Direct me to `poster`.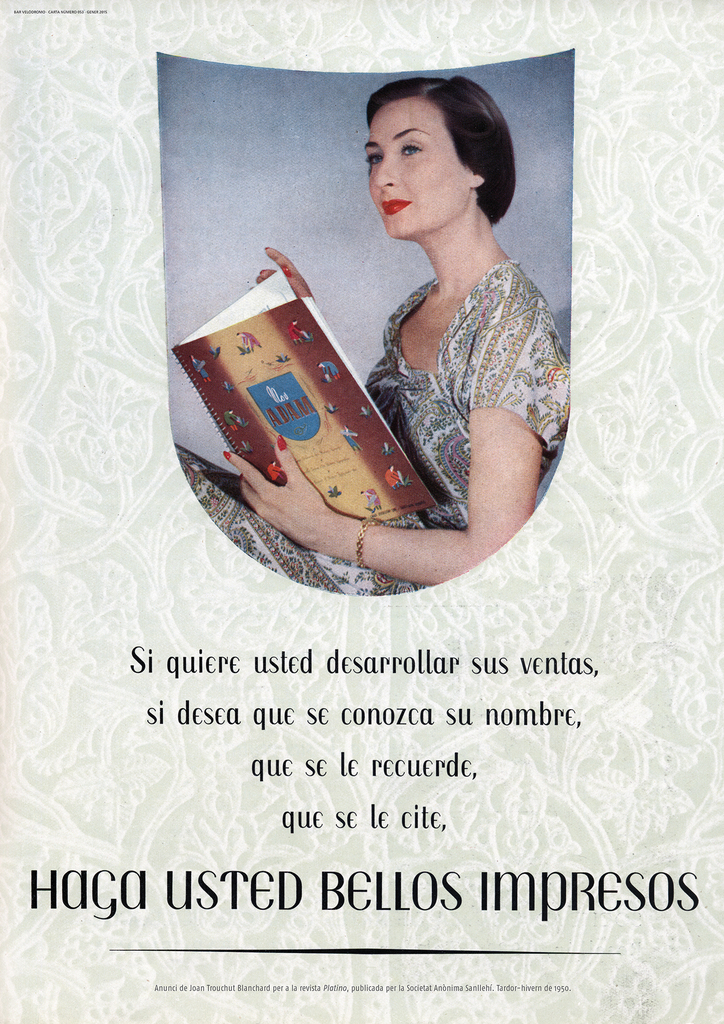
Direction: bbox=(0, 0, 723, 1023).
